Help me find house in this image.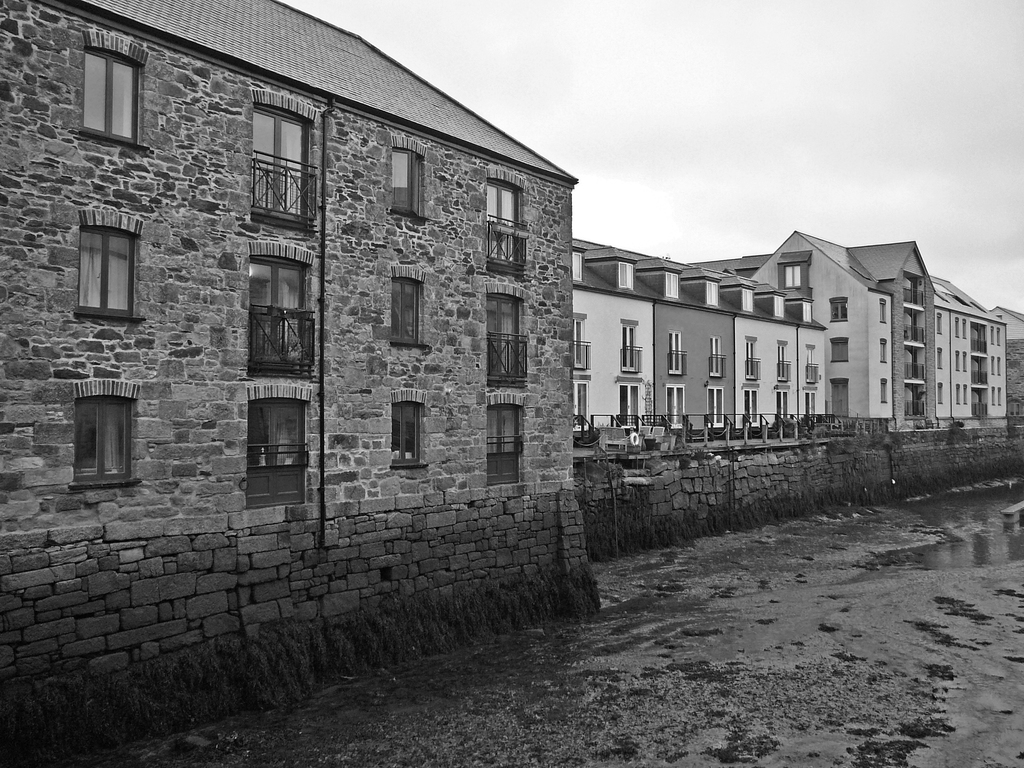
Found it: 721 273 826 430.
